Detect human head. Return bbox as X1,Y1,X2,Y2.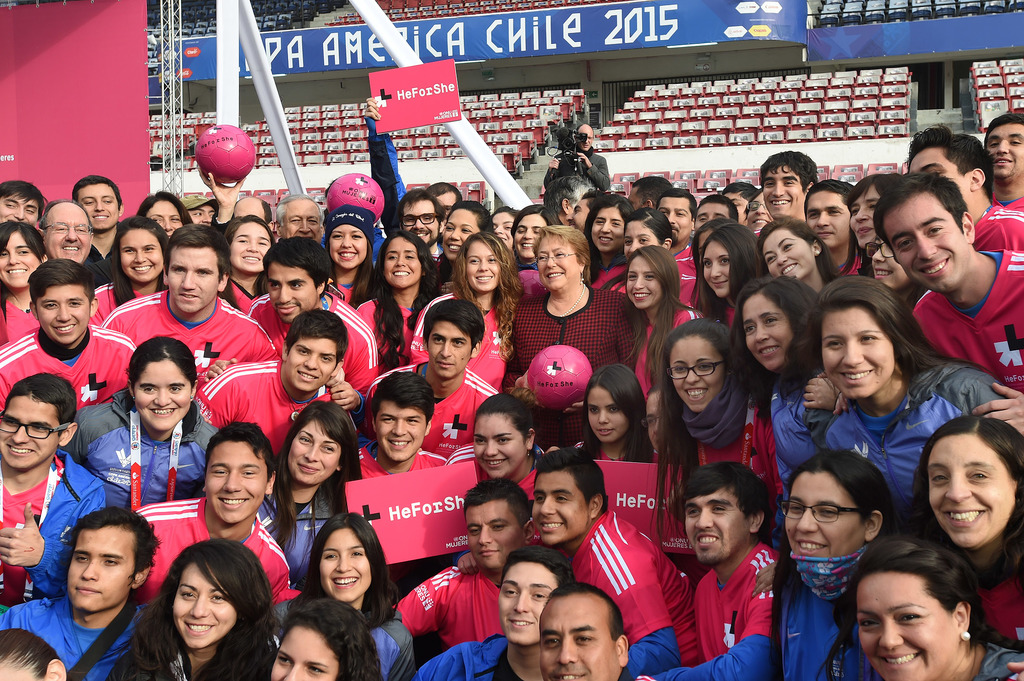
157,222,220,314.
